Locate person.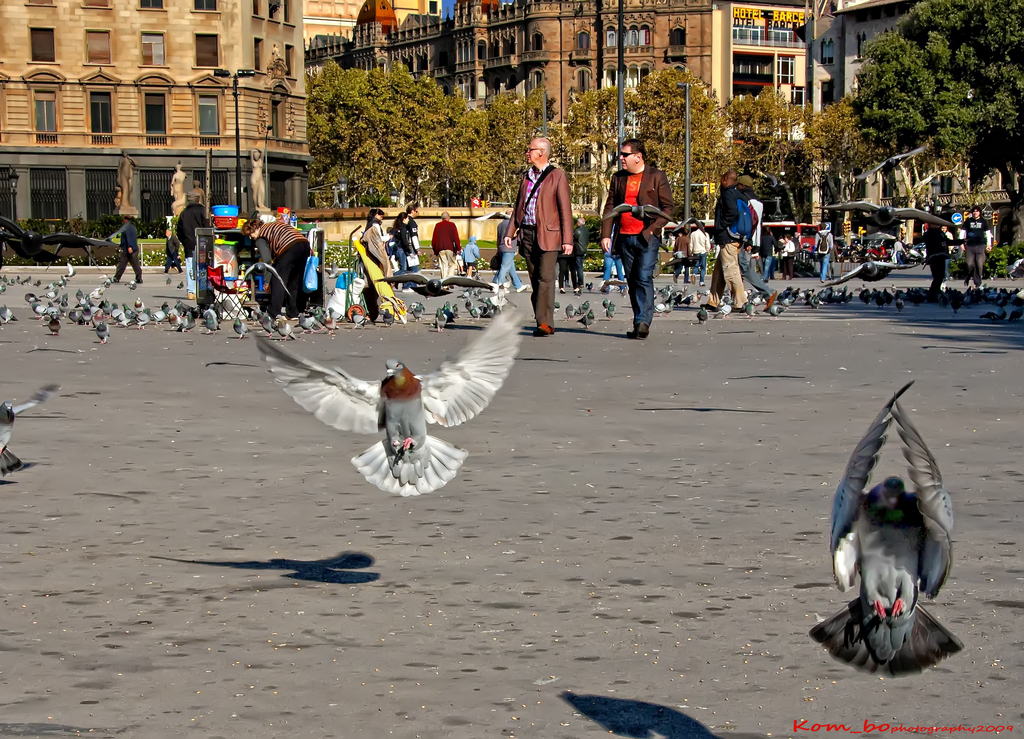
Bounding box: x1=757, y1=230, x2=776, y2=280.
